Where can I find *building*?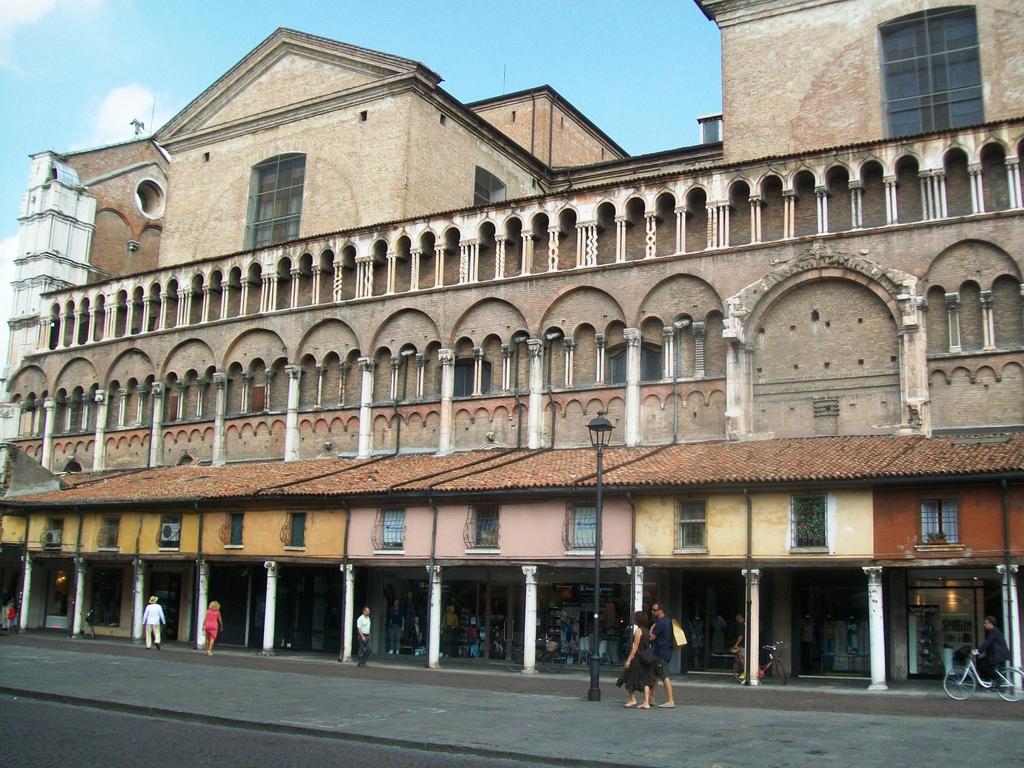
You can find it at (x1=0, y1=0, x2=1023, y2=696).
